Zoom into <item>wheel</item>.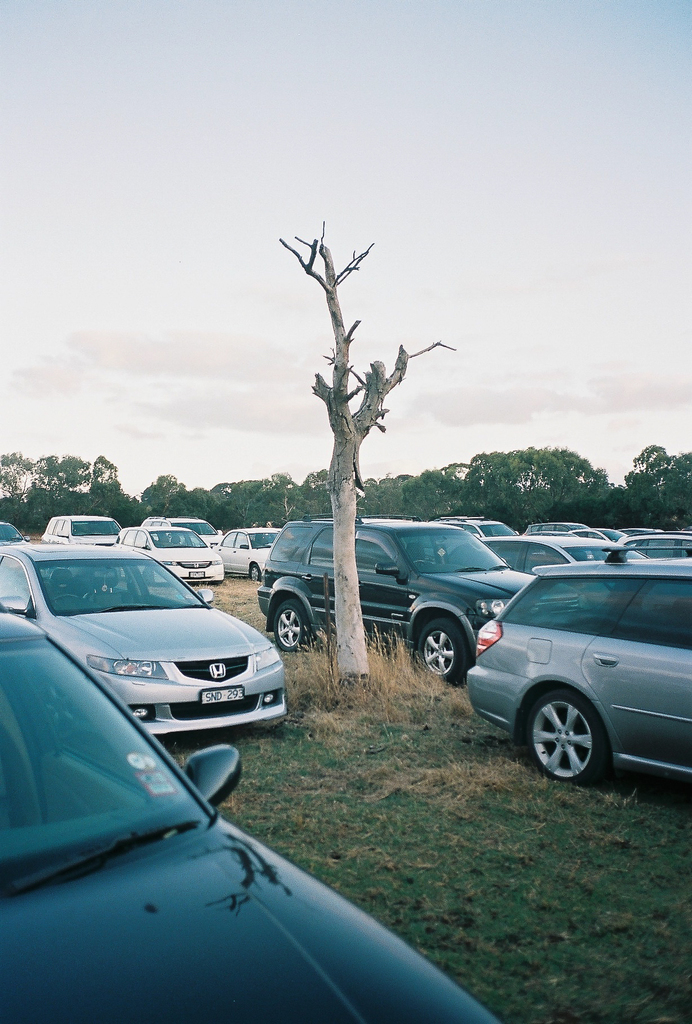
Zoom target: box(417, 619, 468, 682).
